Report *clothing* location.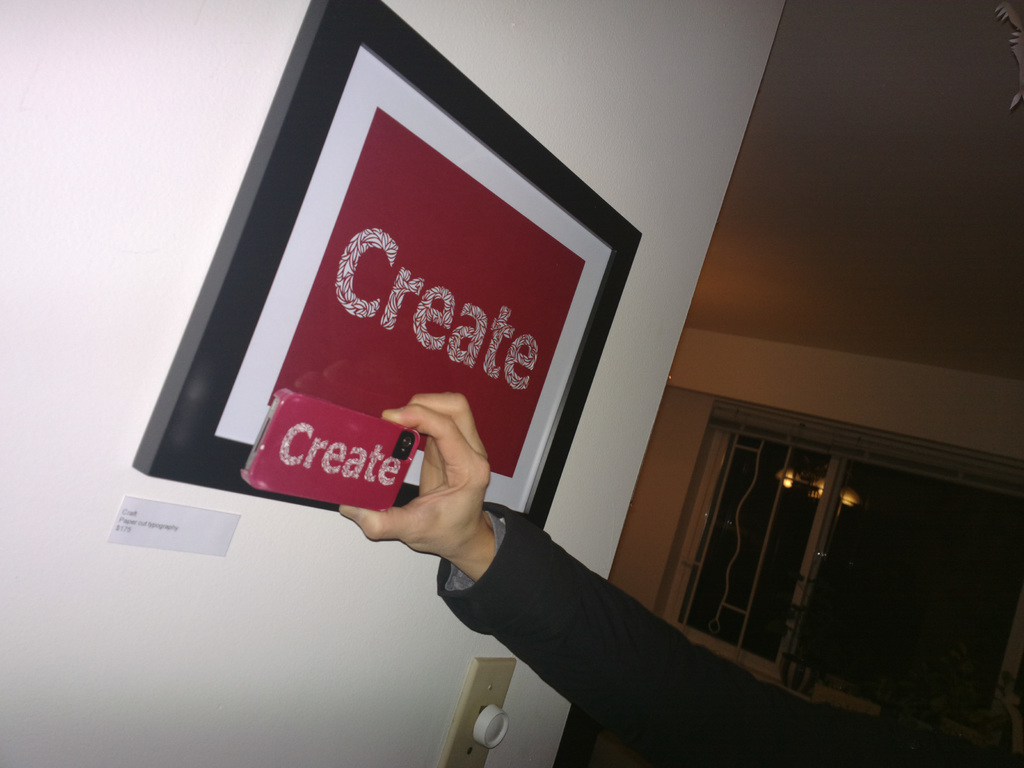
Report: x1=433 y1=499 x2=1021 y2=767.
